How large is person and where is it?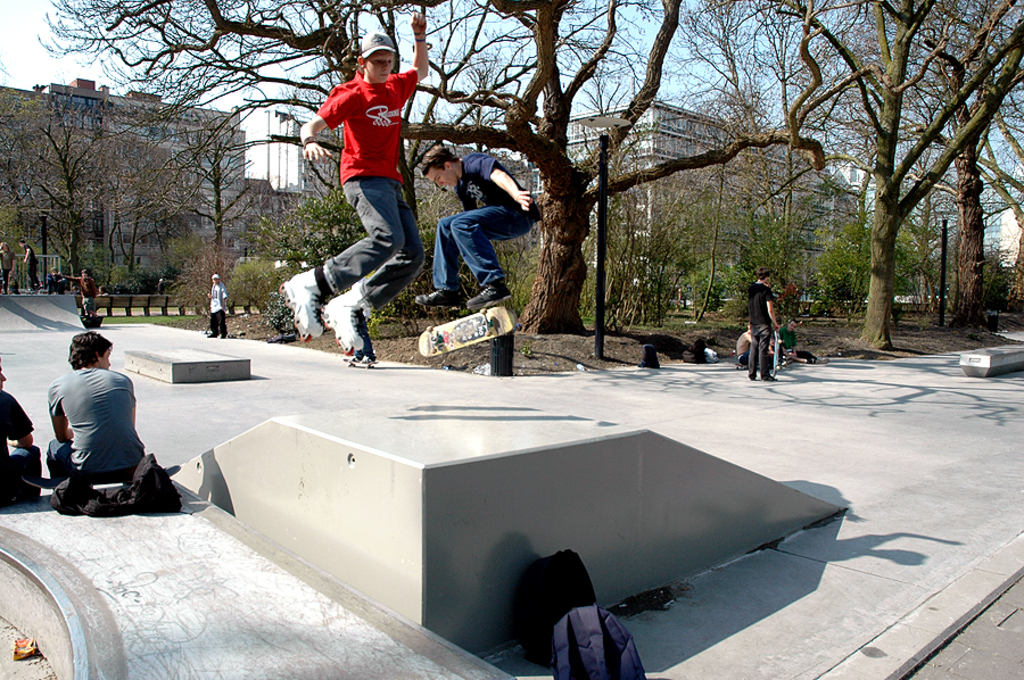
Bounding box: box(0, 357, 42, 506).
